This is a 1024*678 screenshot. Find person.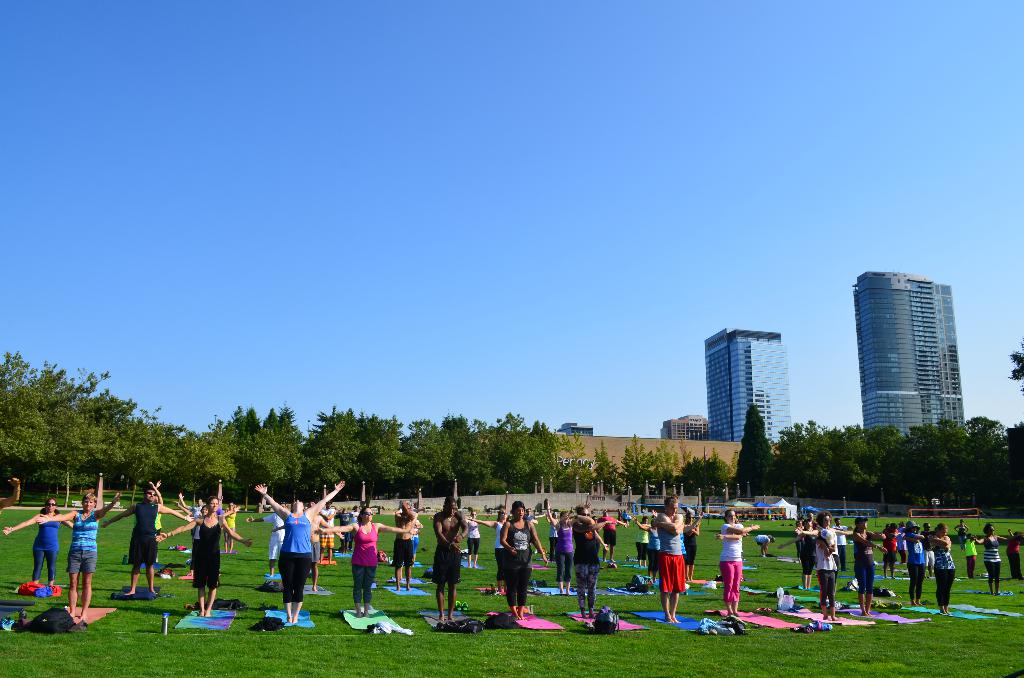
Bounding box: detection(1011, 529, 1023, 586).
